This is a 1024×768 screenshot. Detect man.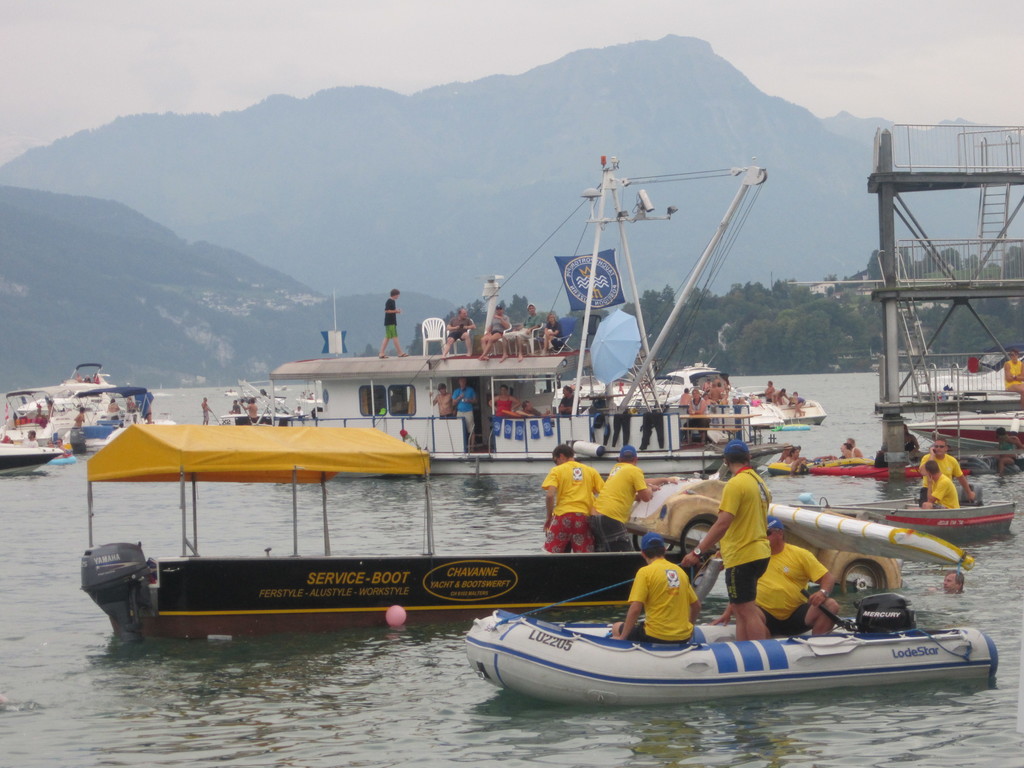
439,310,476,358.
